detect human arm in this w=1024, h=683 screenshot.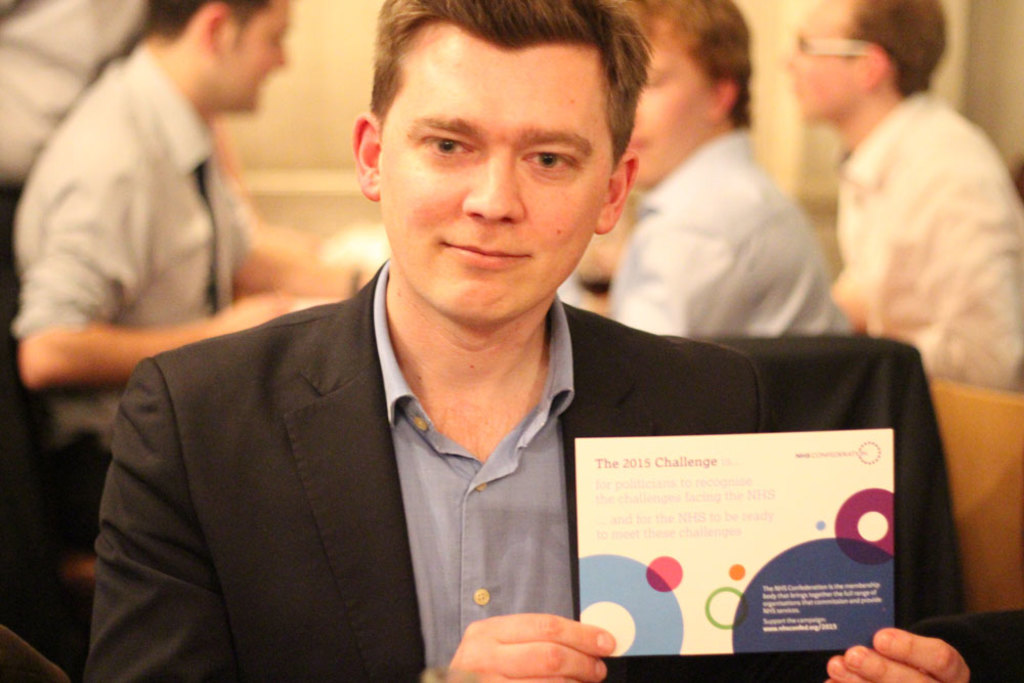
Detection: x1=603, y1=247, x2=680, y2=352.
